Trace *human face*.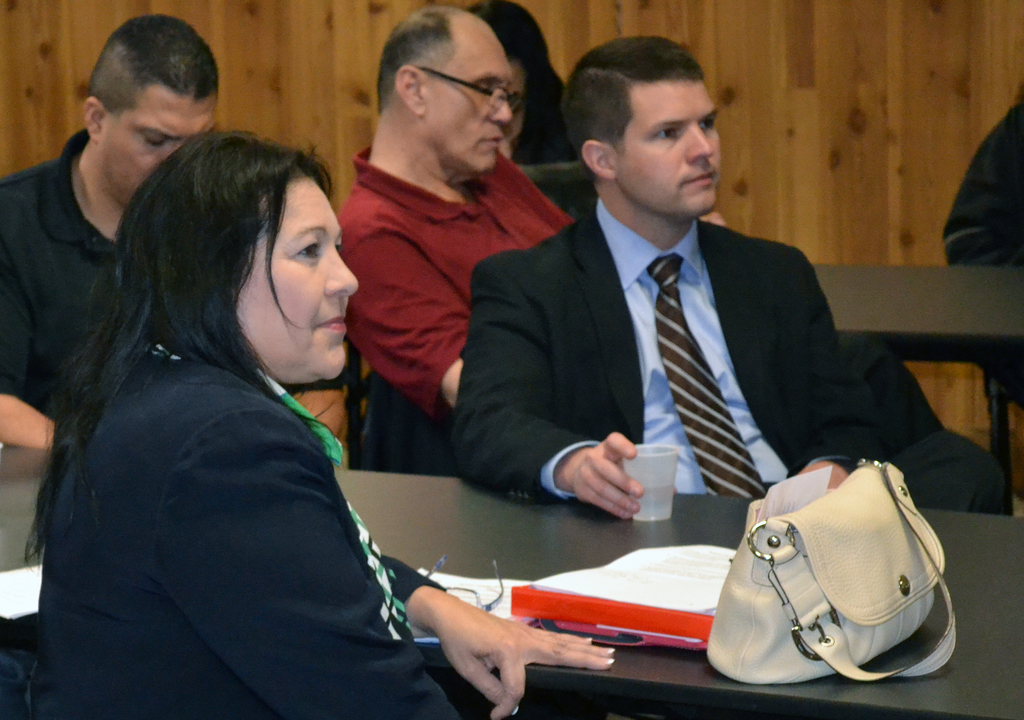
Traced to {"left": 236, "top": 178, "right": 357, "bottom": 377}.
